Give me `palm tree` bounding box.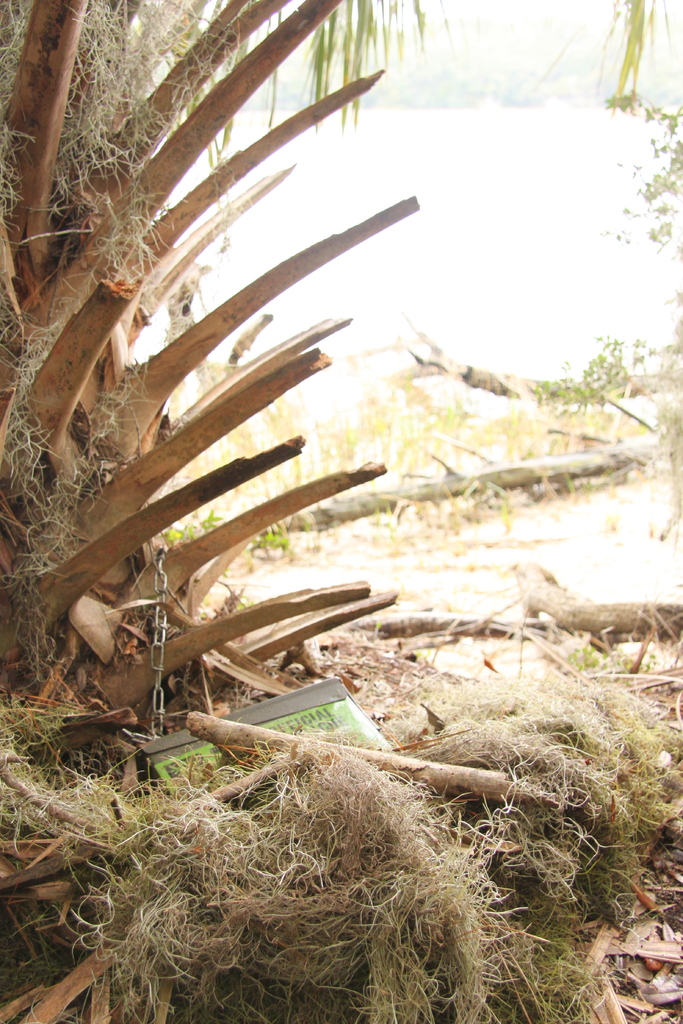
pyautogui.locateOnScreen(0, 0, 425, 737).
